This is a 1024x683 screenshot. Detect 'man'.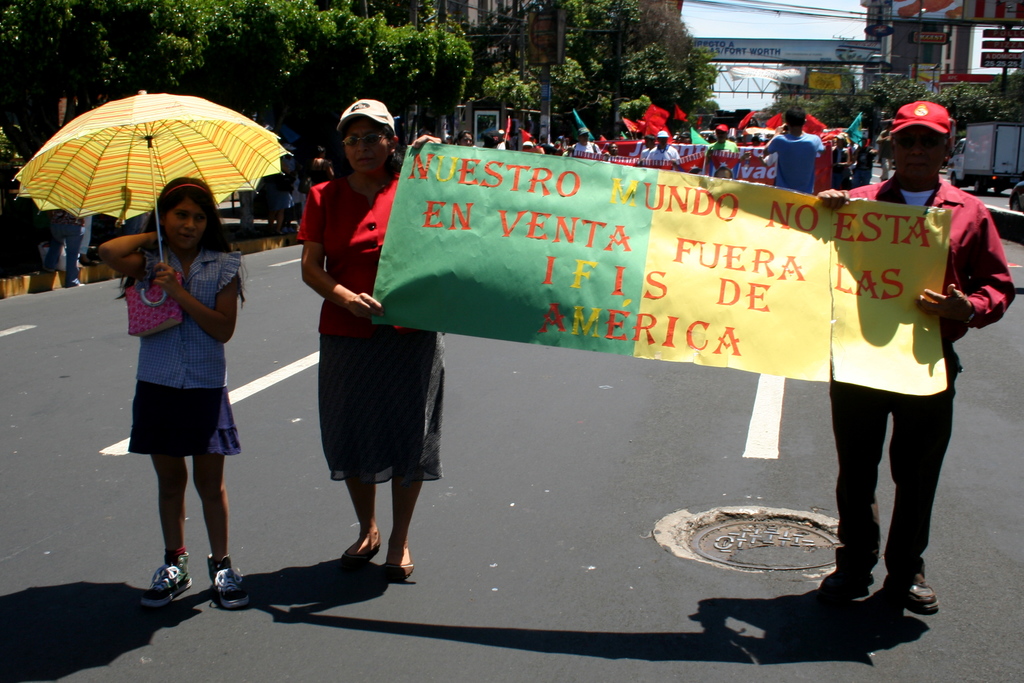
locate(648, 130, 680, 161).
